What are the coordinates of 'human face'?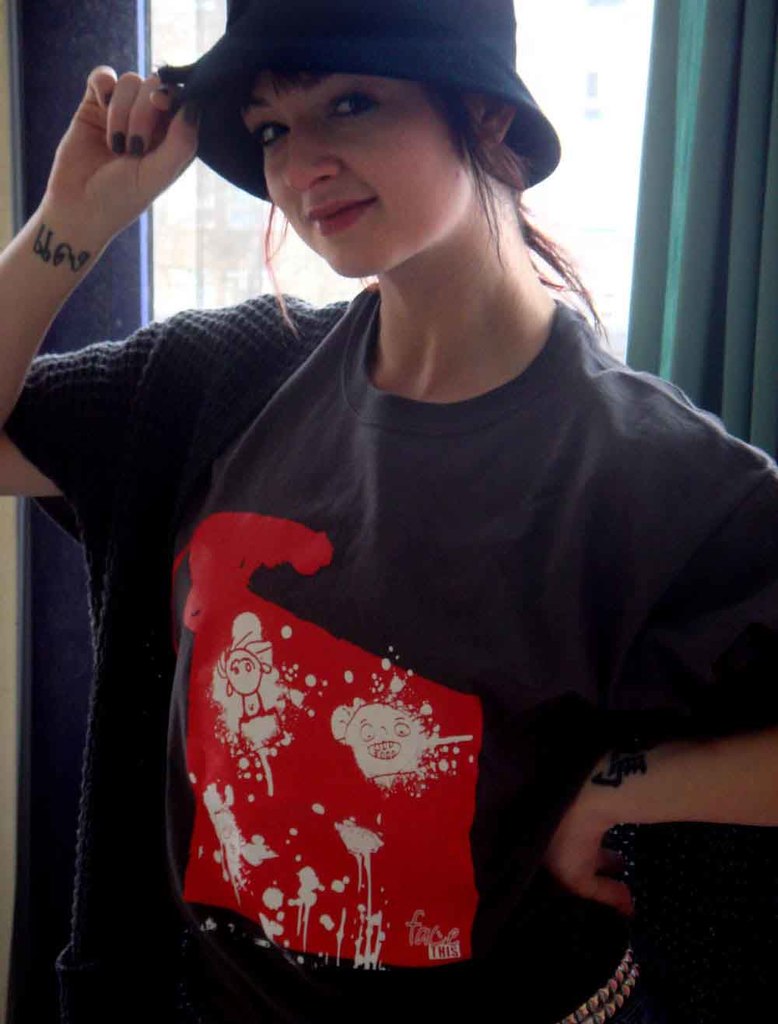
bbox(236, 74, 466, 278).
